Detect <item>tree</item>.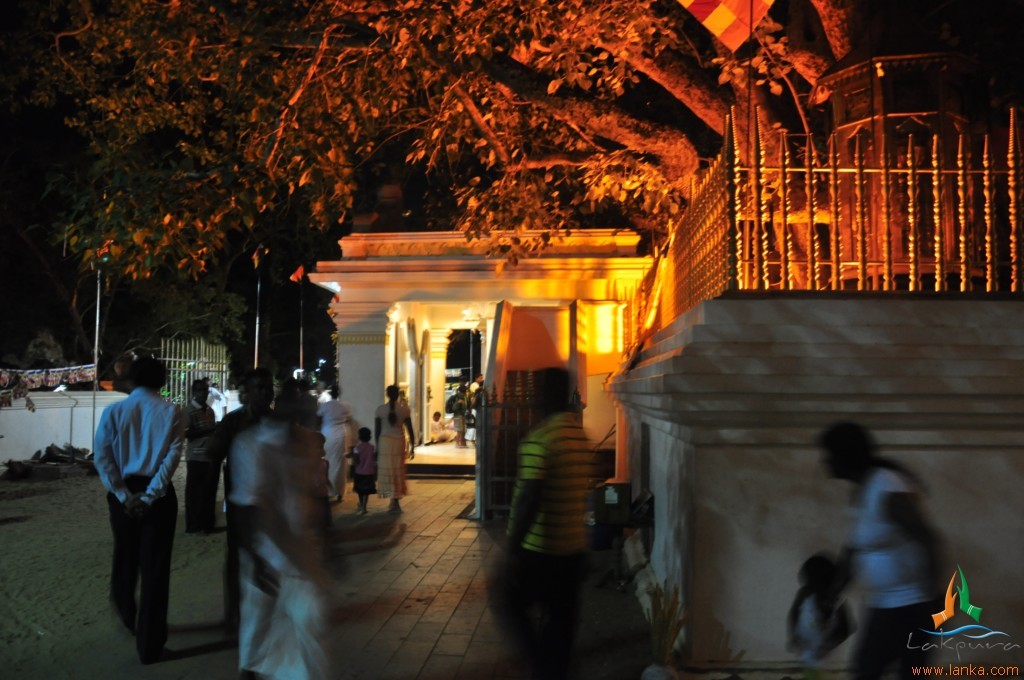
Detected at 53, 0, 873, 296.
